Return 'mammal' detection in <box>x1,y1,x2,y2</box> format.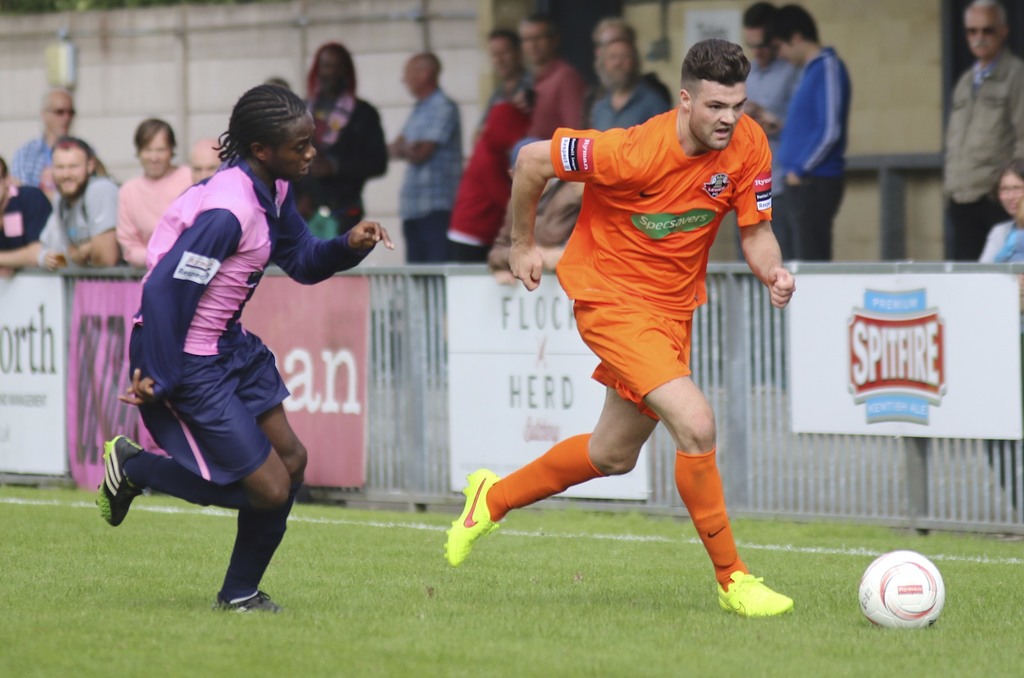
<box>116,118,192,272</box>.
